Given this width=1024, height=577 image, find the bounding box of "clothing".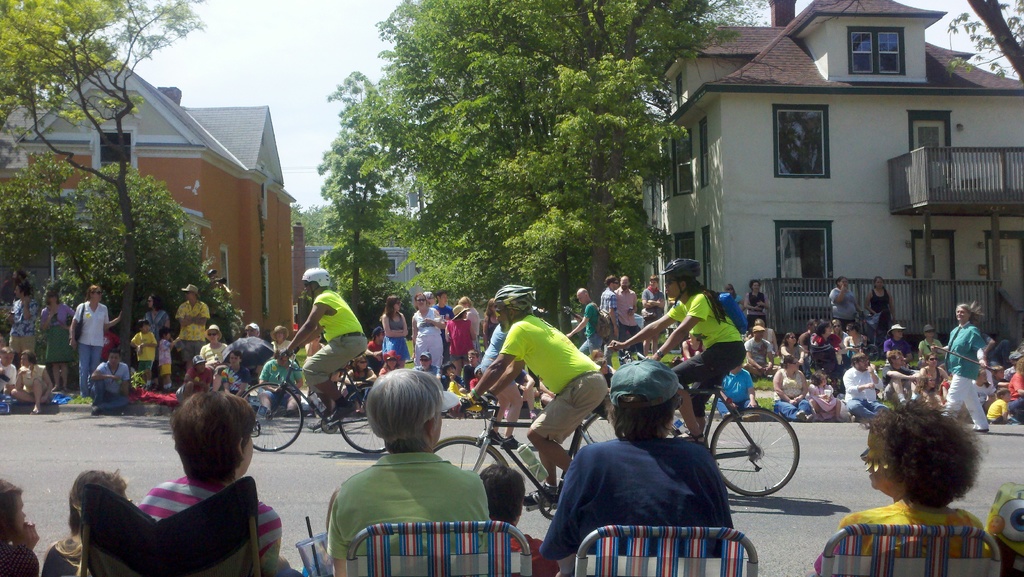
BBox(303, 291, 372, 382).
